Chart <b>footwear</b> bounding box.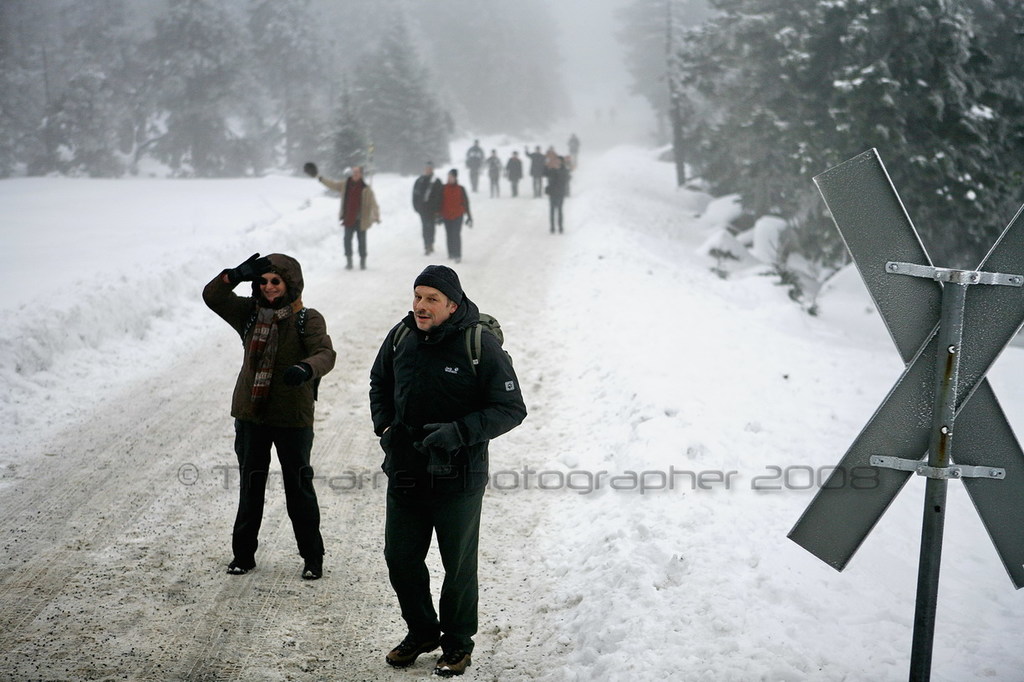
Charted: box=[382, 623, 444, 670].
